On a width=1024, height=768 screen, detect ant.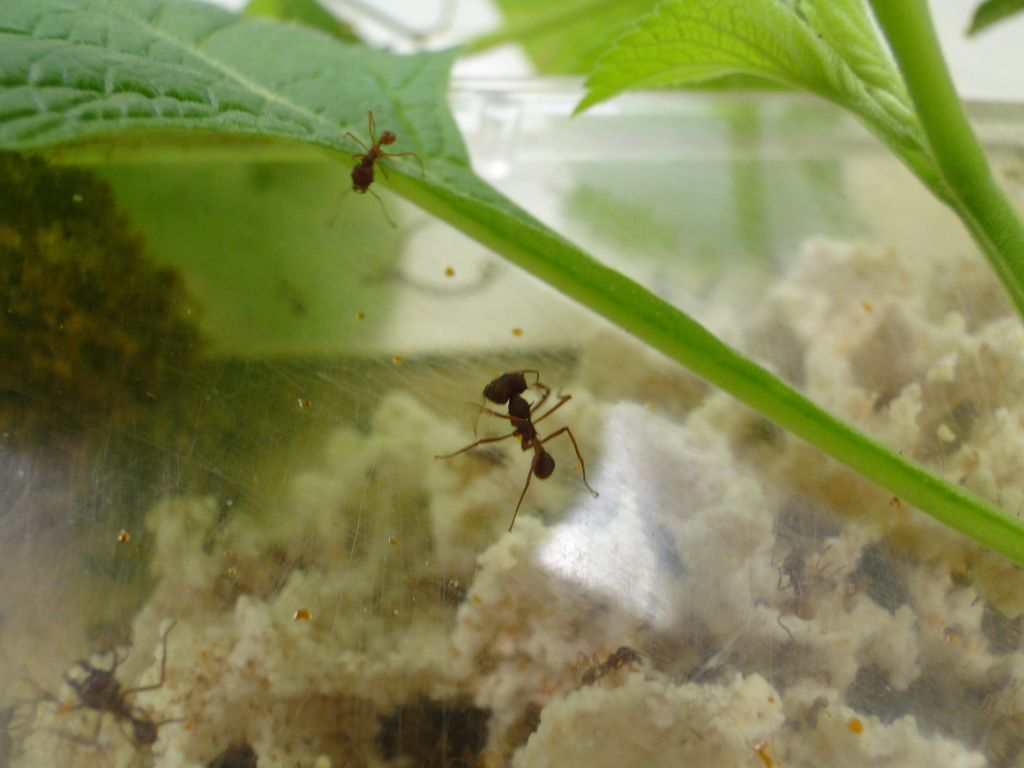
(436, 354, 592, 531).
